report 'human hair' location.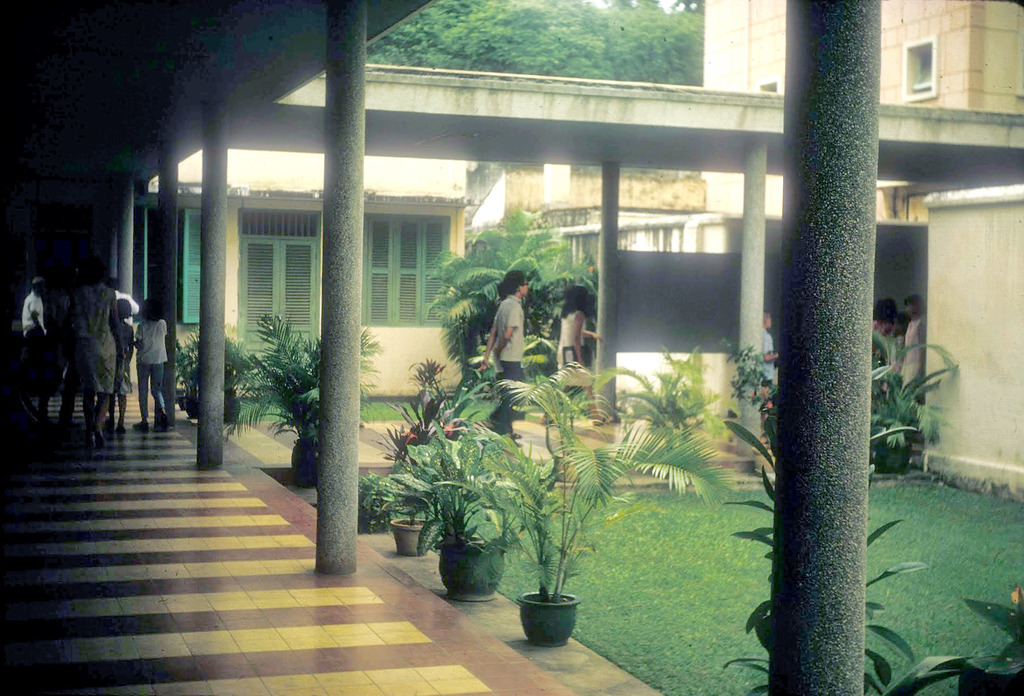
Report: (500, 271, 527, 300).
